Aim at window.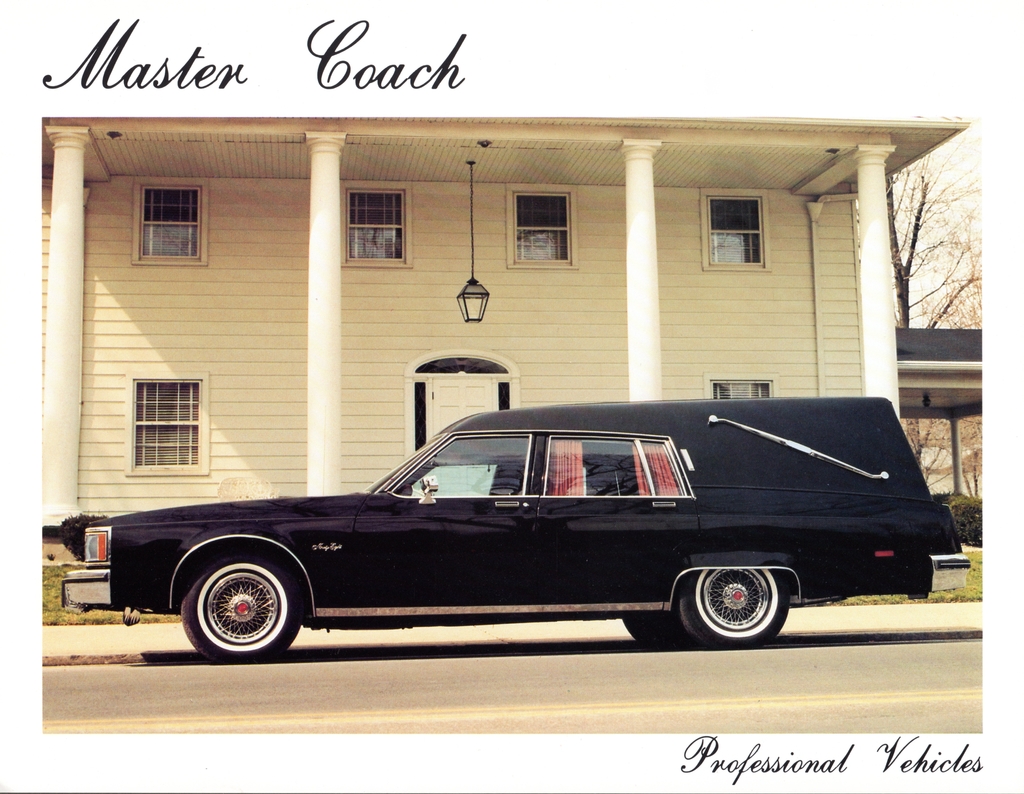
Aimed at <region>120, 372, 209, 474</region>.
